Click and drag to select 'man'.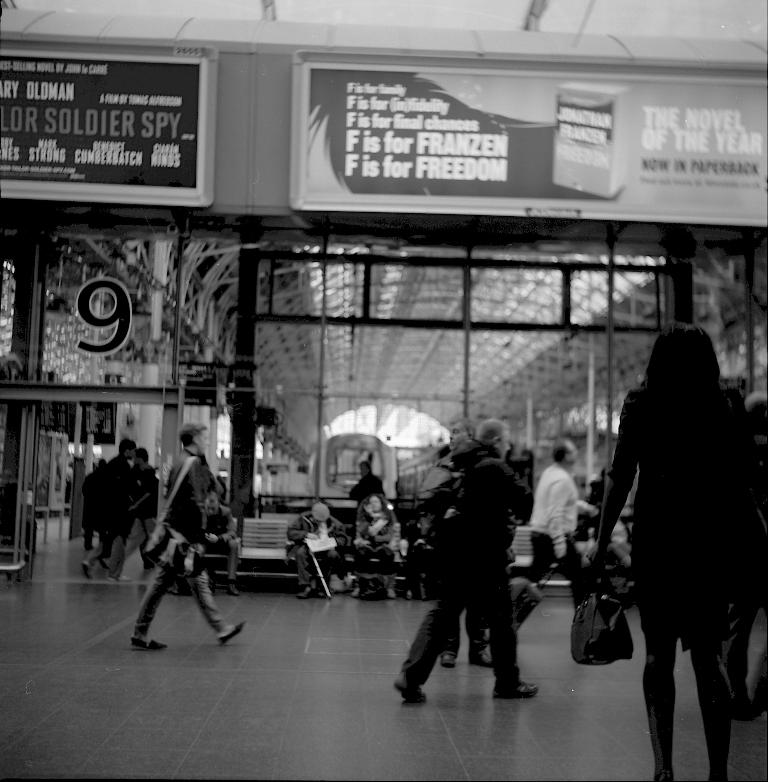
Selection: Rect(346, 462, 386, 547).
